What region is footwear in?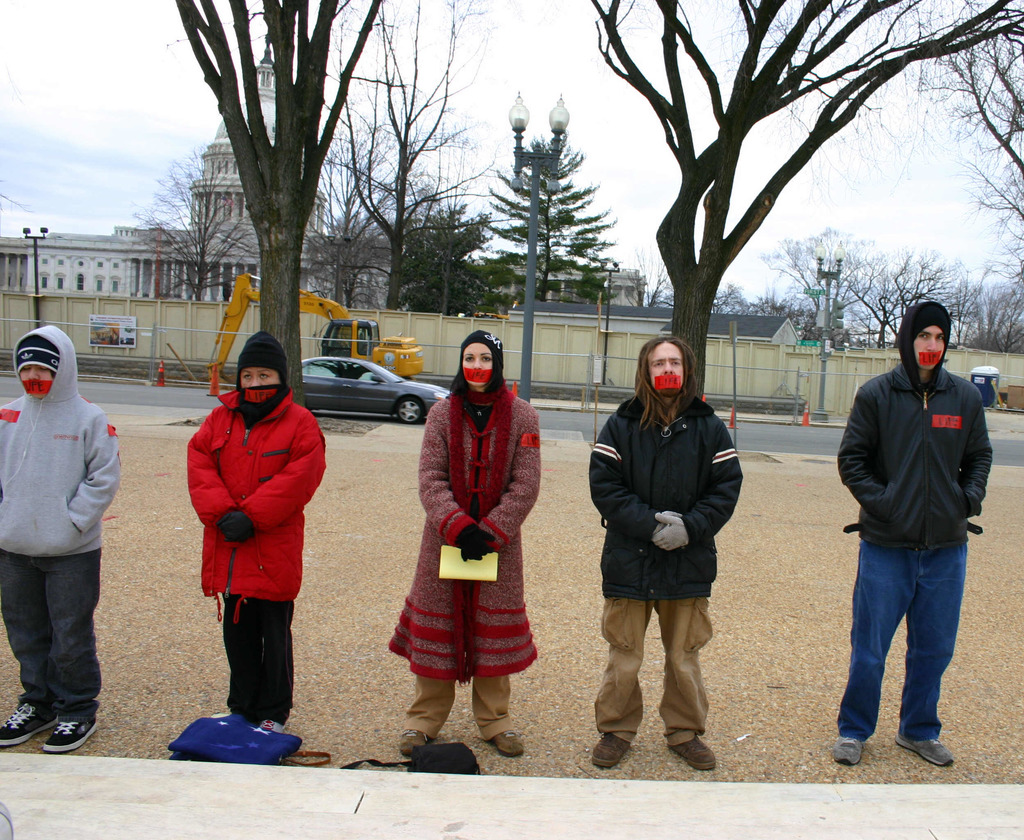
bbox=(259, 718, 280, 737).
